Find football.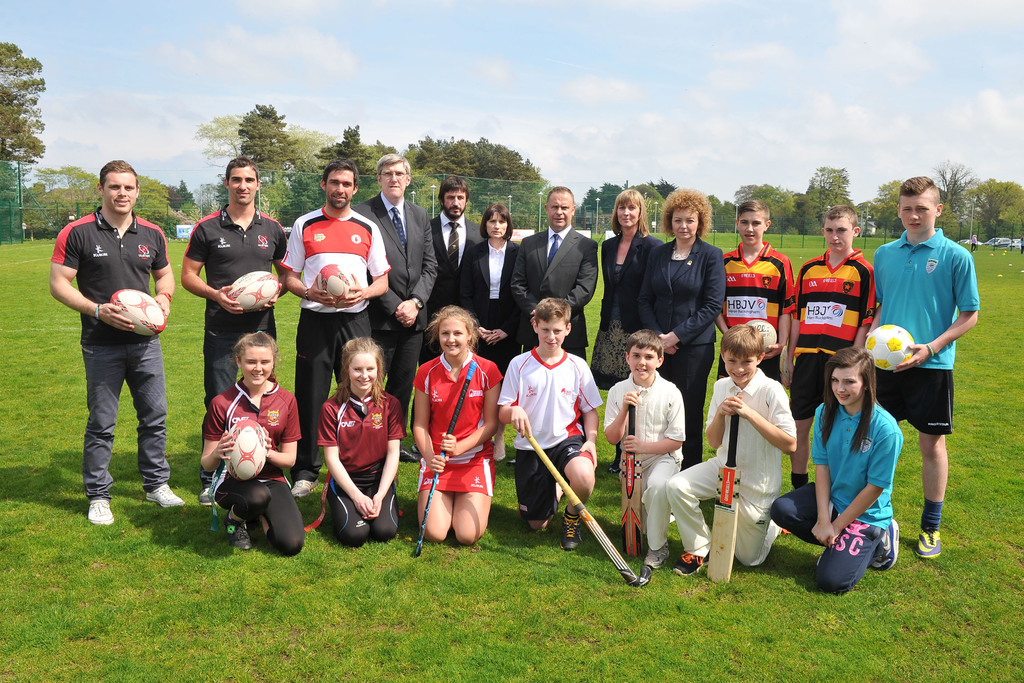
865/322/911/372.
